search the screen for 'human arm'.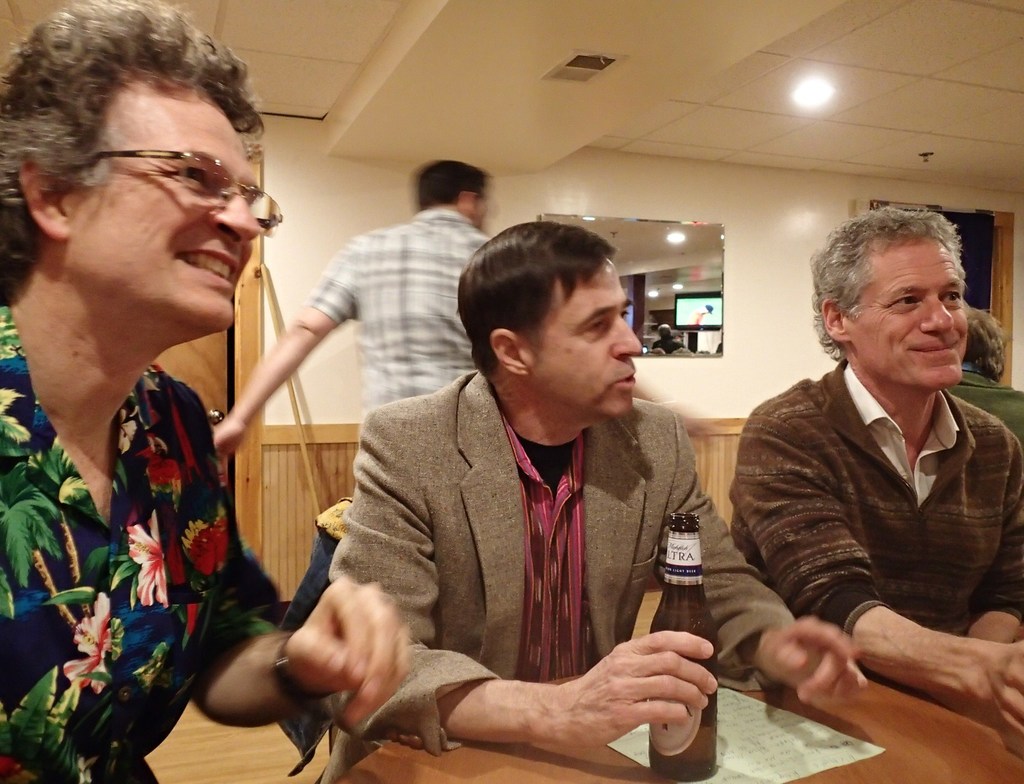
Found at box=[189, 378, 413, 740].
